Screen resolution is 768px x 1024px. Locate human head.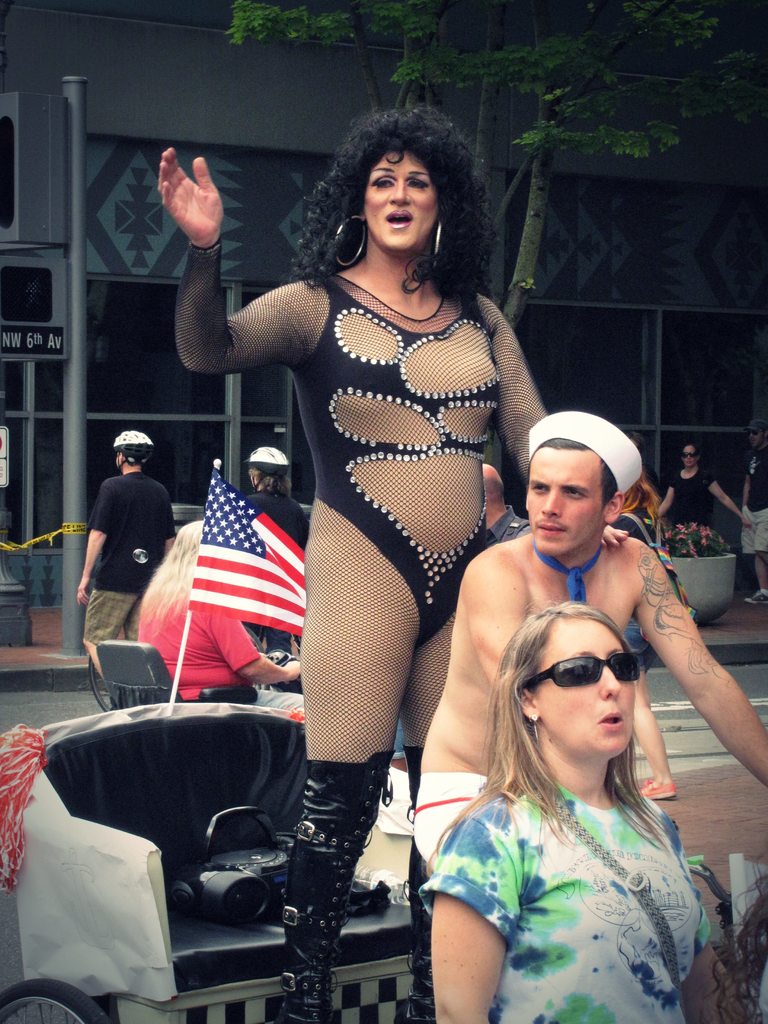
detection(348, 114, 469, 266).
